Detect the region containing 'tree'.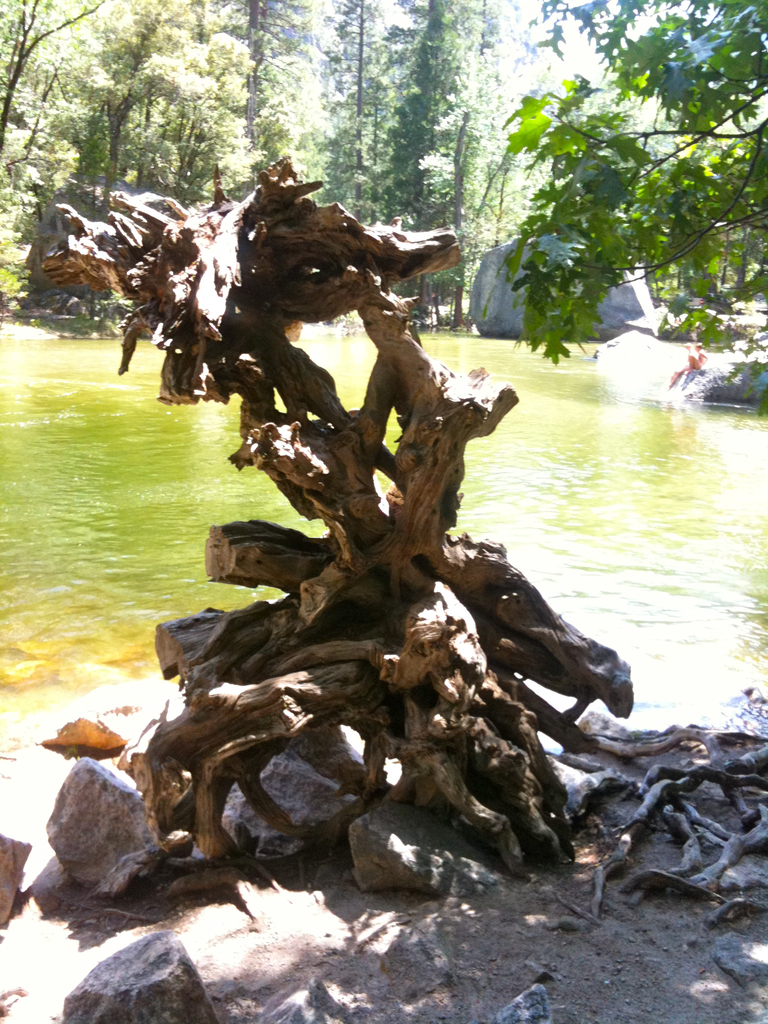
496:0:767:374.
